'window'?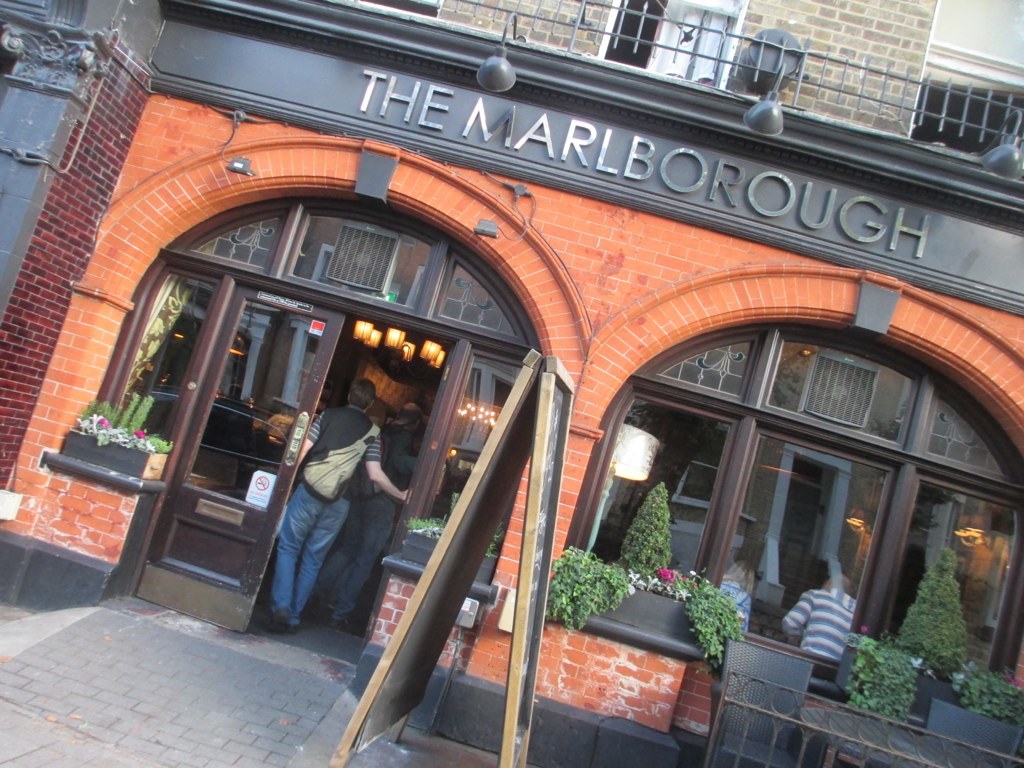
[left=621, top=300, right=979, bottom=643]
